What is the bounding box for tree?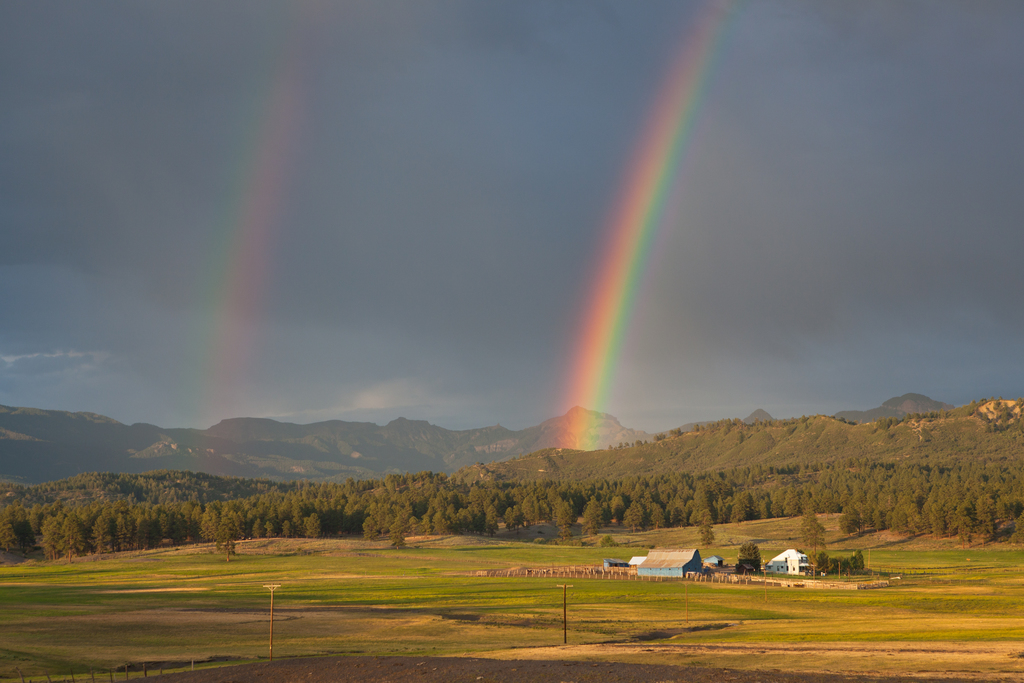
x1=623 y1=441 x2=628 y2=451.
